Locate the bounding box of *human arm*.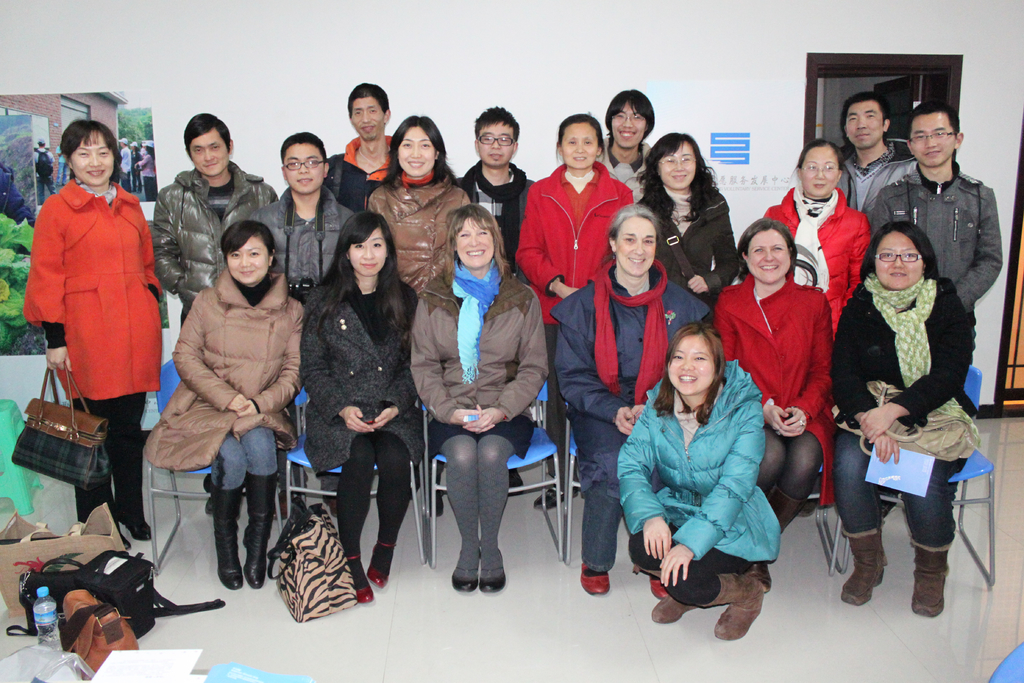
Bounding box: 408:299:497:431.
